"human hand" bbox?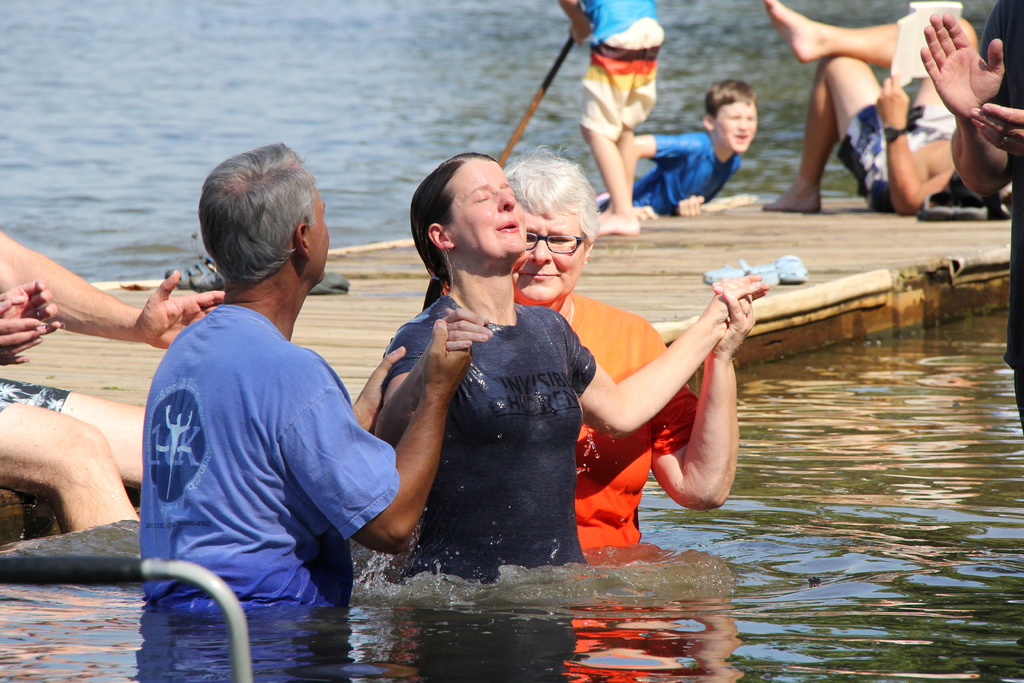
968/101/1023/160
